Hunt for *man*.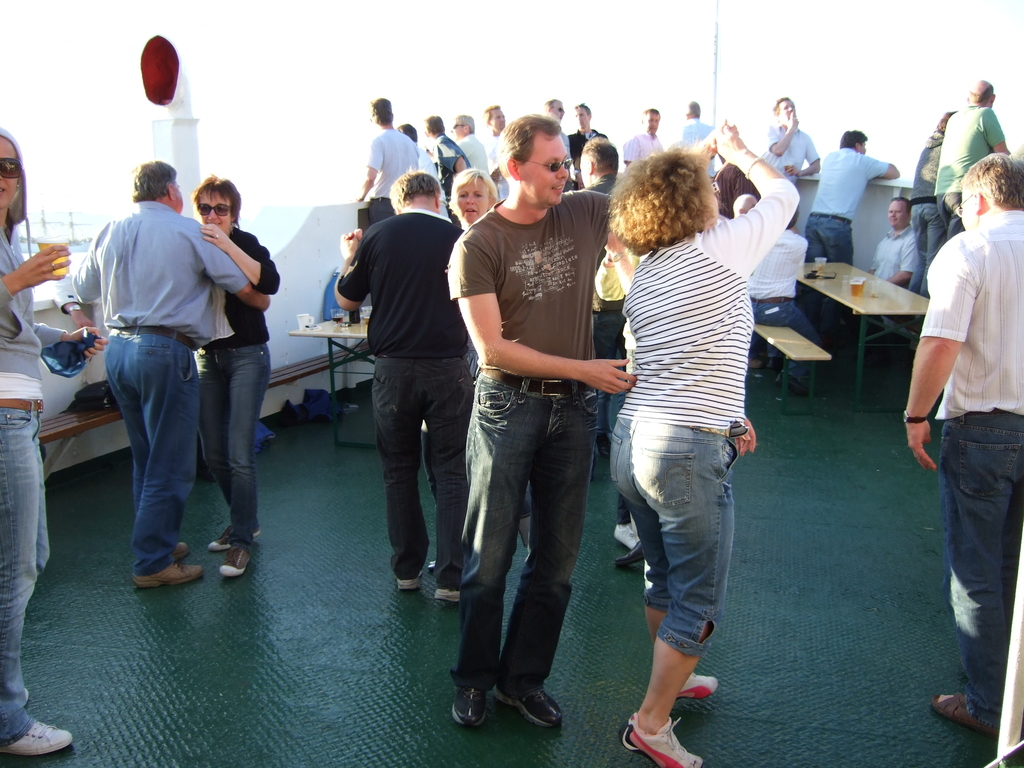
Hunted down at 936, 74, 1010, 245.
